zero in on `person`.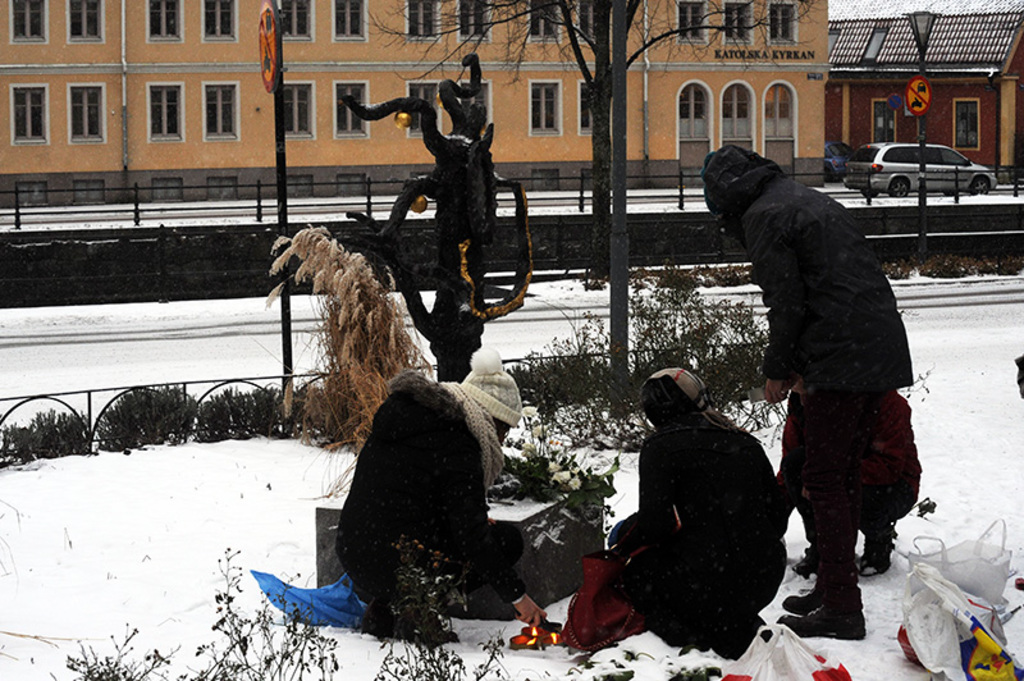
Zeroed in: box(609, 362, 783, 661).
